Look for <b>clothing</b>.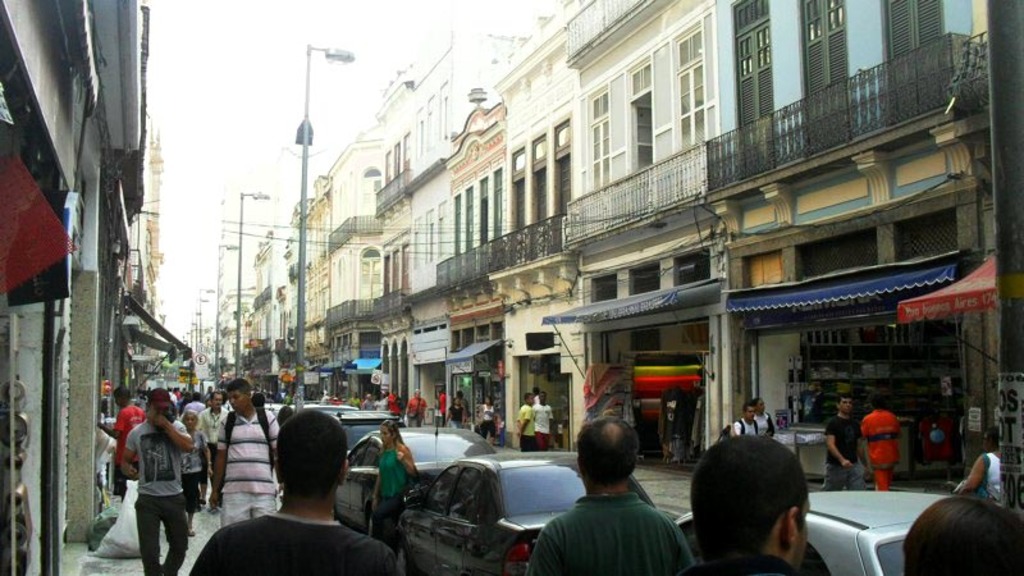
Found: bbox=[759, 408, 772, 448].
